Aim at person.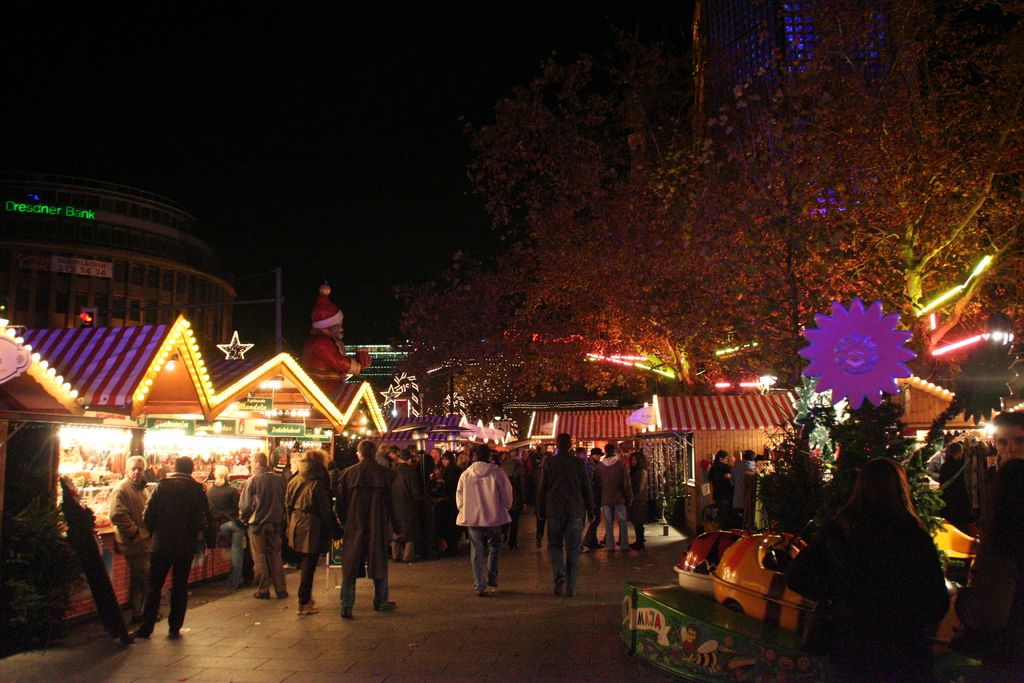
Aimed at box(781, 451, 954, 660).
